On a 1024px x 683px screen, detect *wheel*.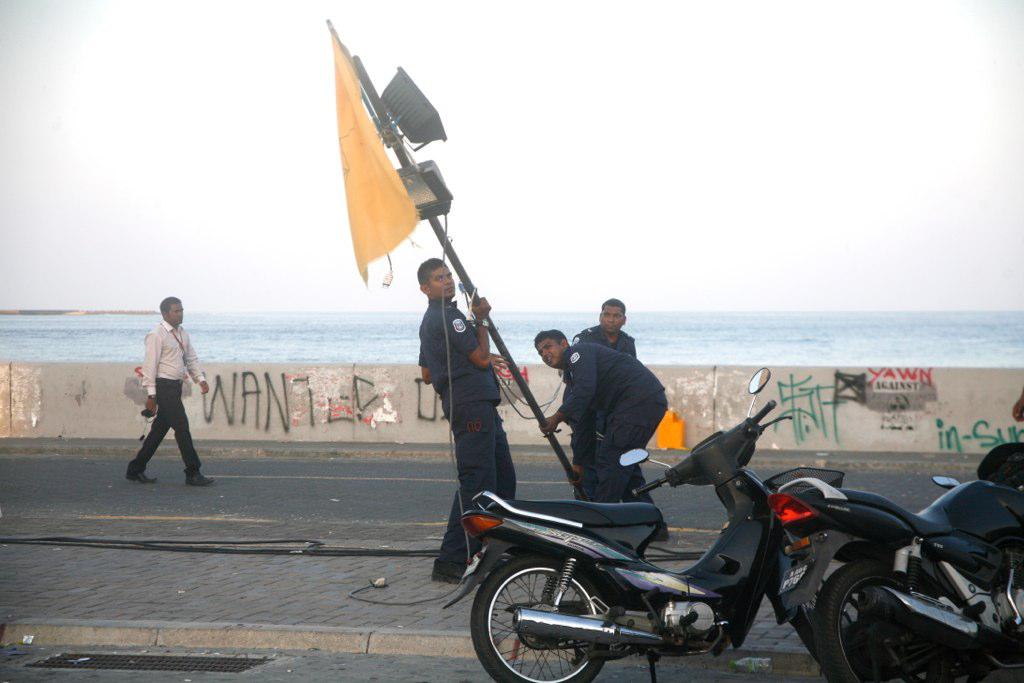
[780,566,833,658].
